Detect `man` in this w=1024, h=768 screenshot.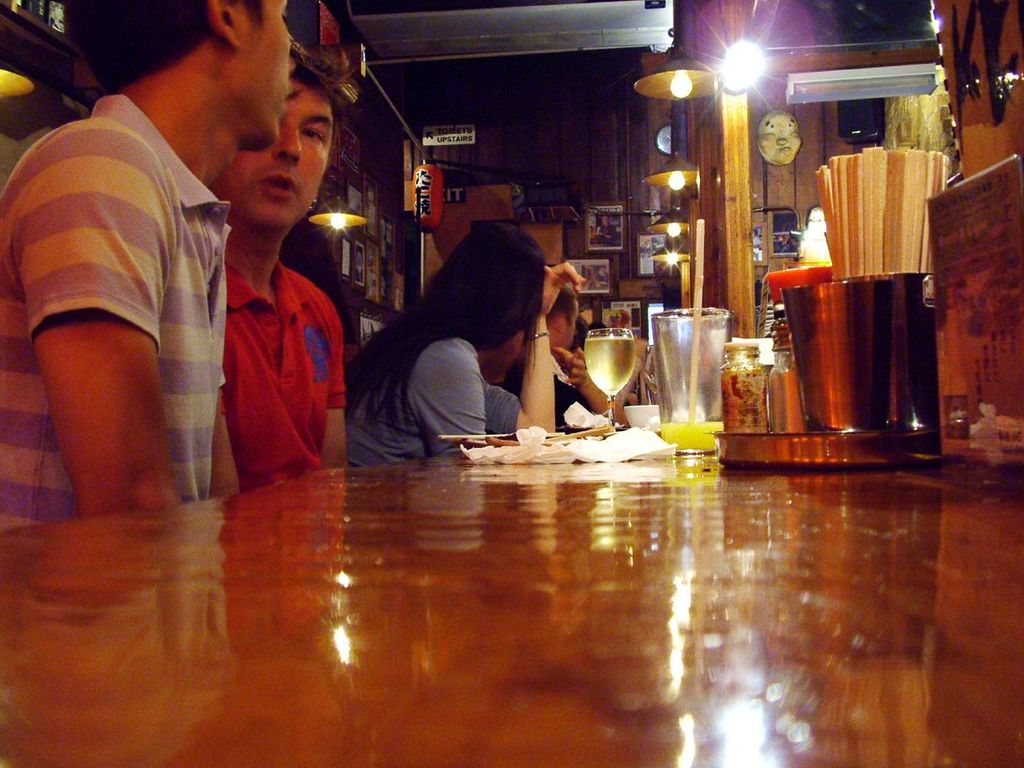
Detection: locate(18, 14, 304, 532).
